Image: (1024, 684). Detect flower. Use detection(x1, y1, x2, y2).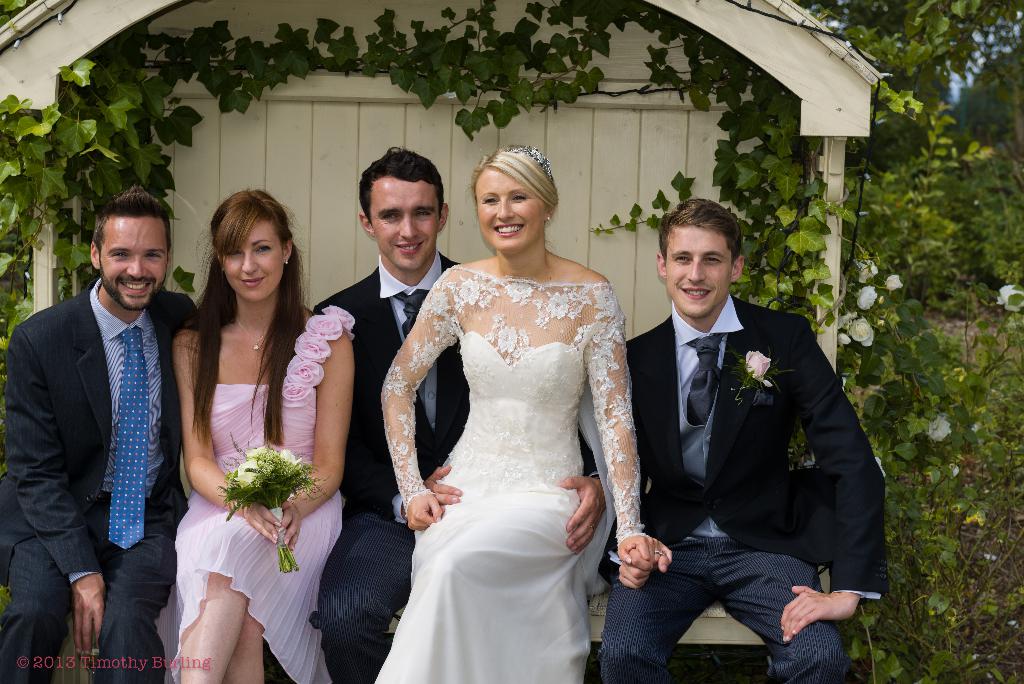
detection(924, 416, 960, 456).
